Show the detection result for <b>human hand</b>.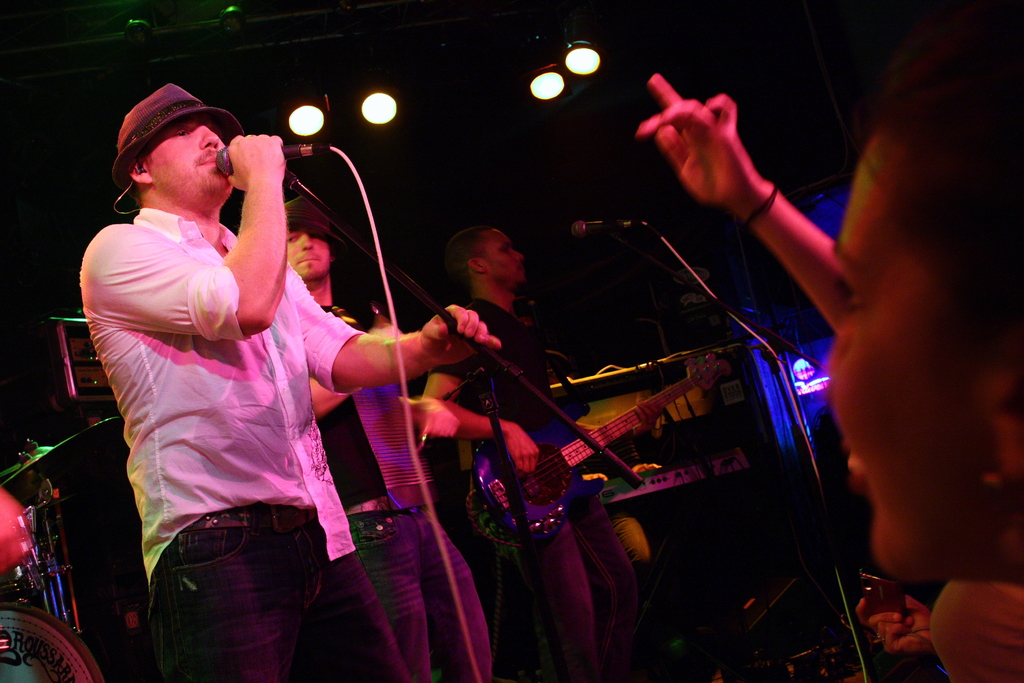
504, 422, 538, 479.
